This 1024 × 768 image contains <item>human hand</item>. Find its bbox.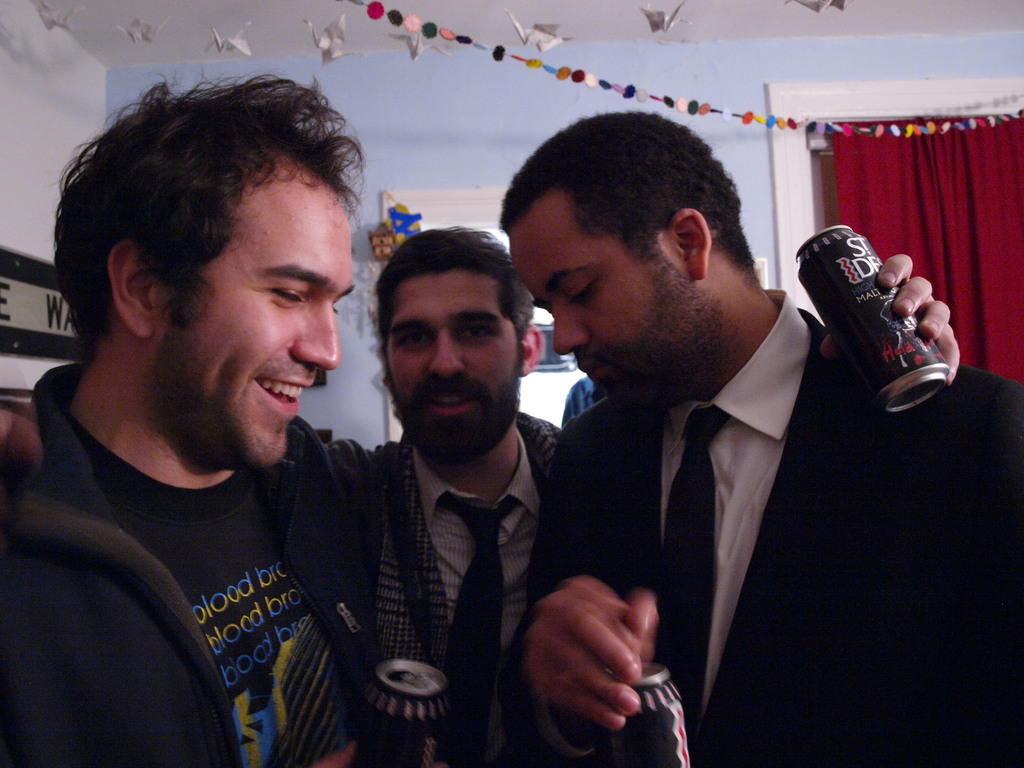
820,252,965,389.
